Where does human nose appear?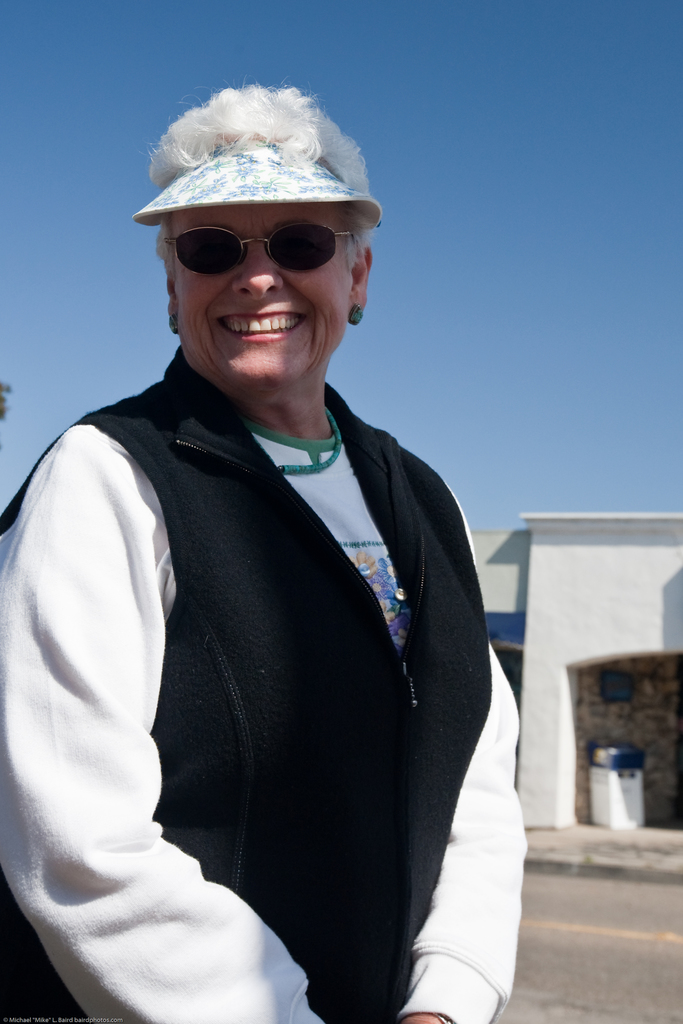
Appears at <bbox>238, 242, 284, 296</bbox>.
